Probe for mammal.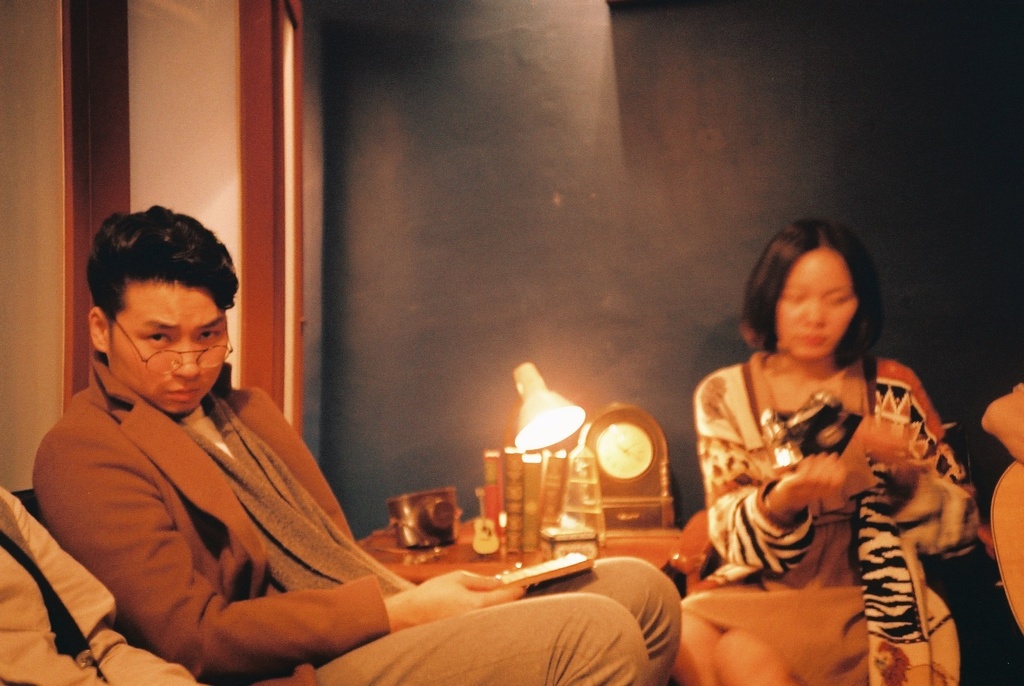
Probe result: 0,498,195,685.
